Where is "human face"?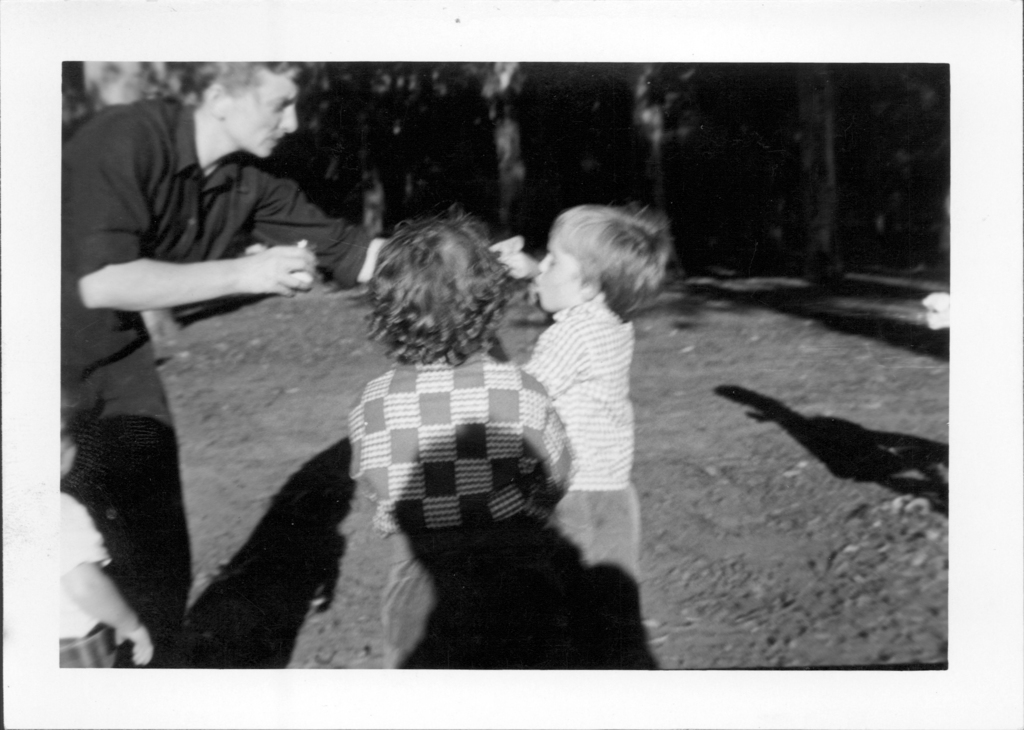
select_region(56, 441, 77, 478).
